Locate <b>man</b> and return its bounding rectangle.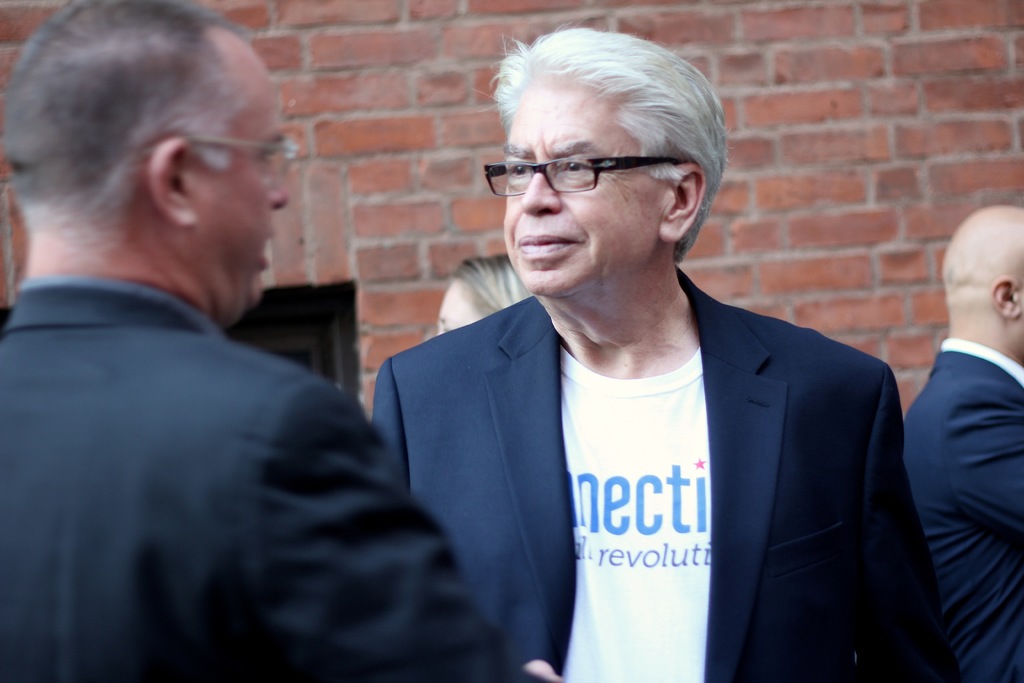
<box>339,53,938,660</box>.
